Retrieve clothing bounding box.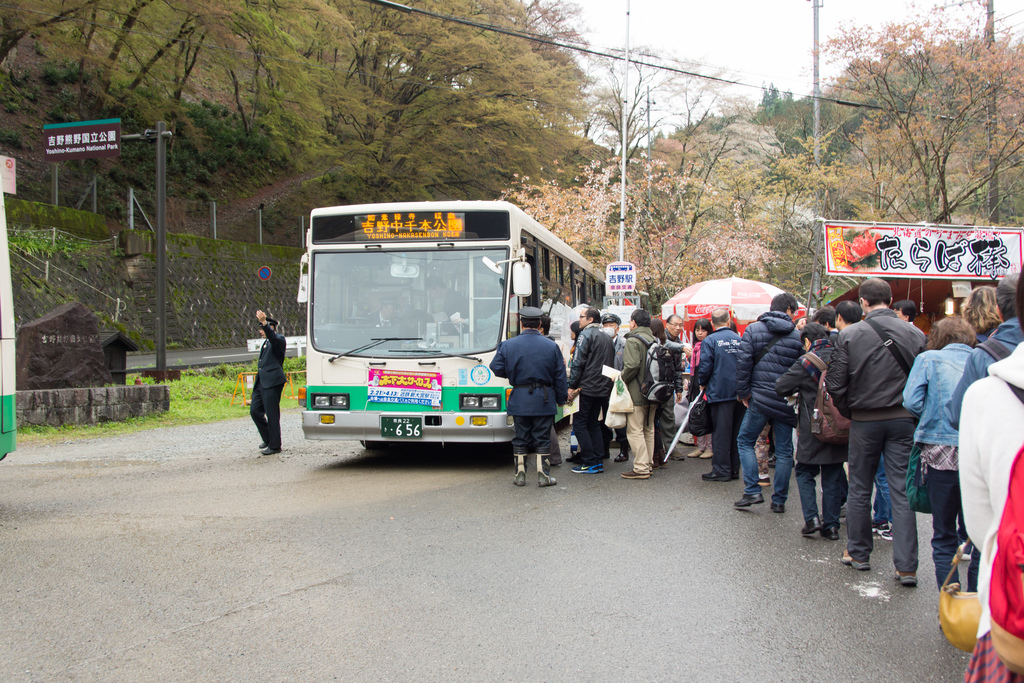
Bounding box: crop(700, 327, 742, 475).
